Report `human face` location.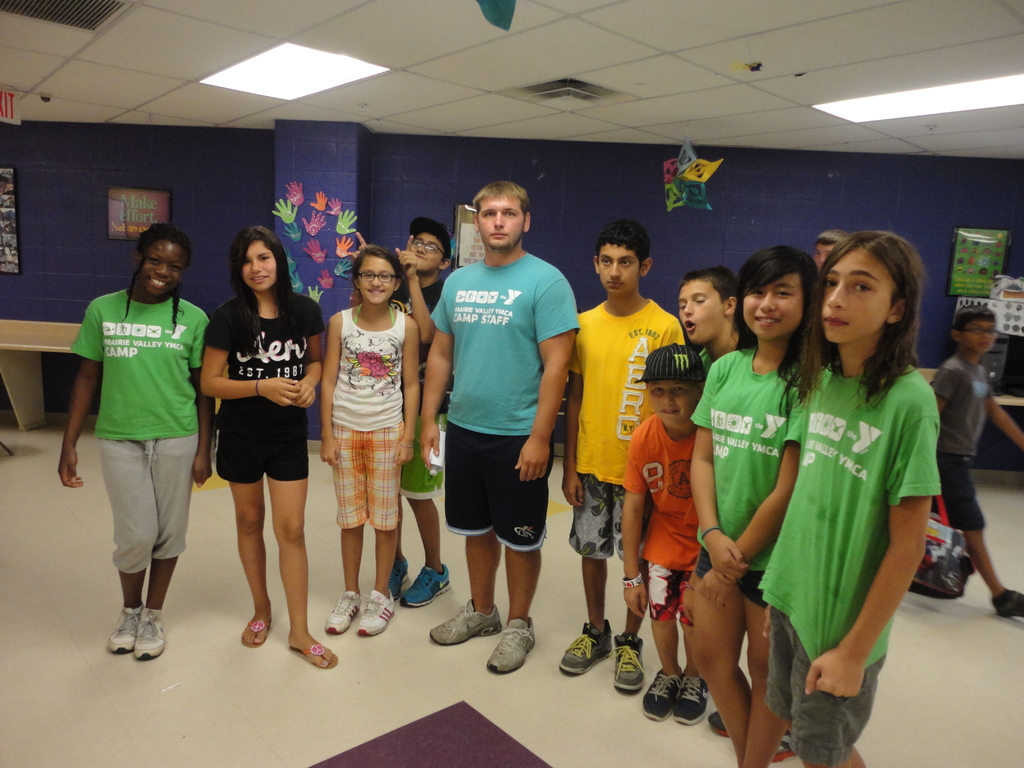
Report: region(474, 201, 525, 247).
